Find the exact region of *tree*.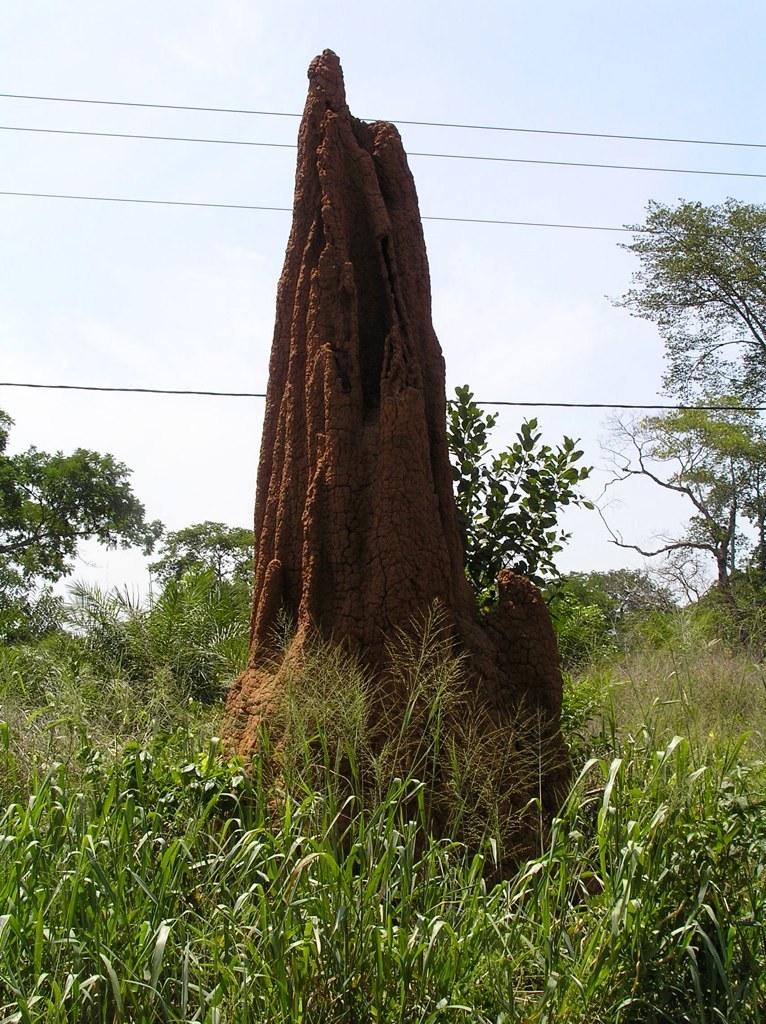
Exact region: {"left": 152, "top": 513, "right": 260, "bottom": 582}.
